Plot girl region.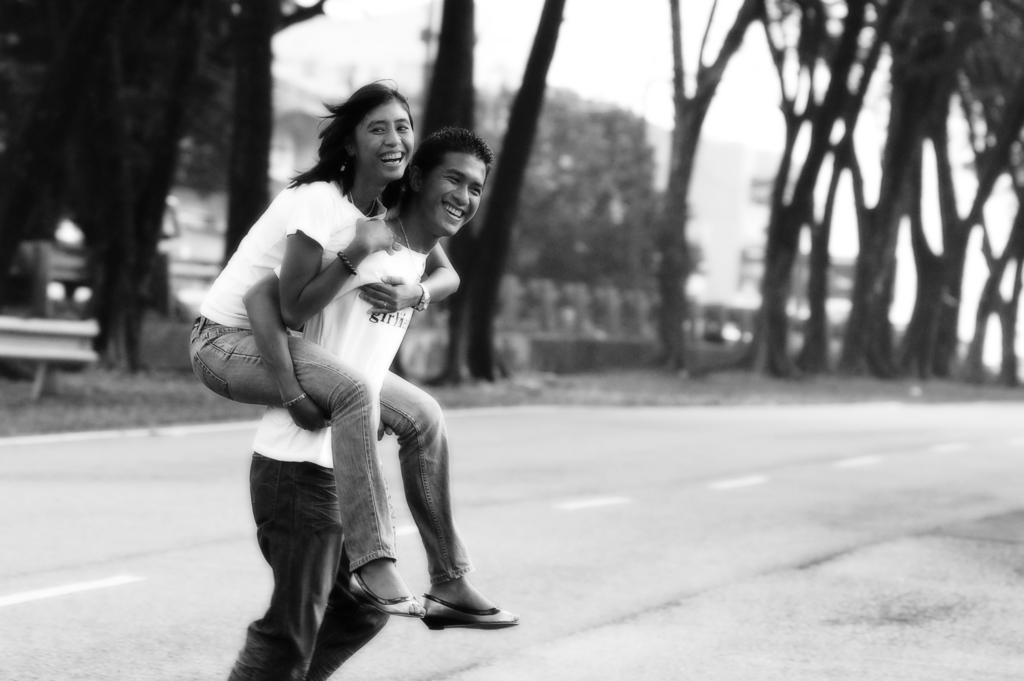
Plotted at 191:77:524:634.
